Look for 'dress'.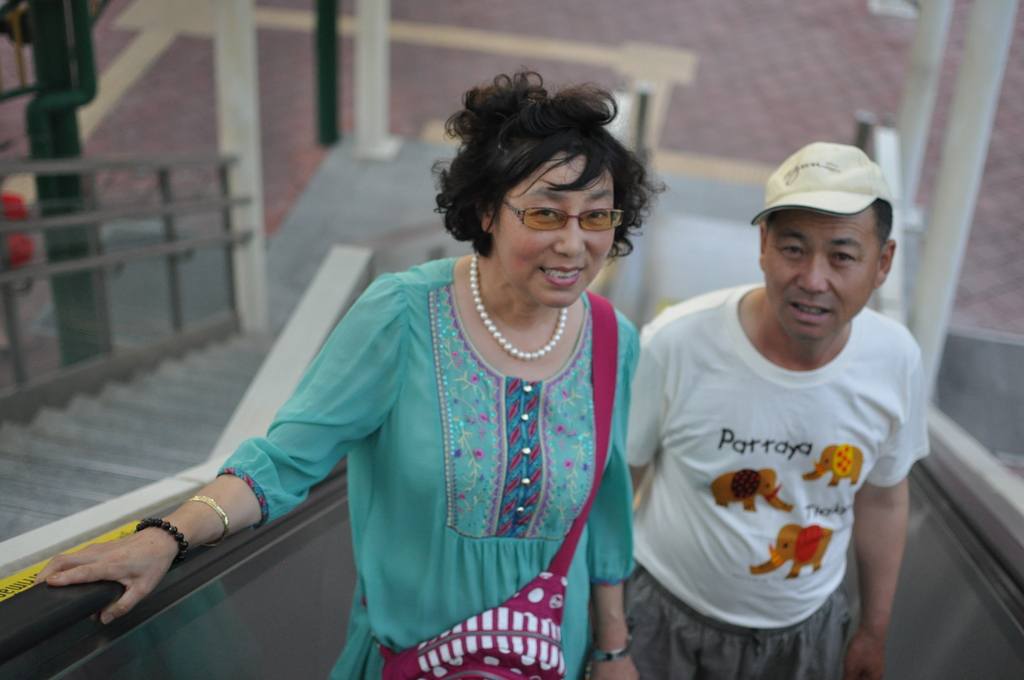
Found: BBox(173, 226, 662, 654).
